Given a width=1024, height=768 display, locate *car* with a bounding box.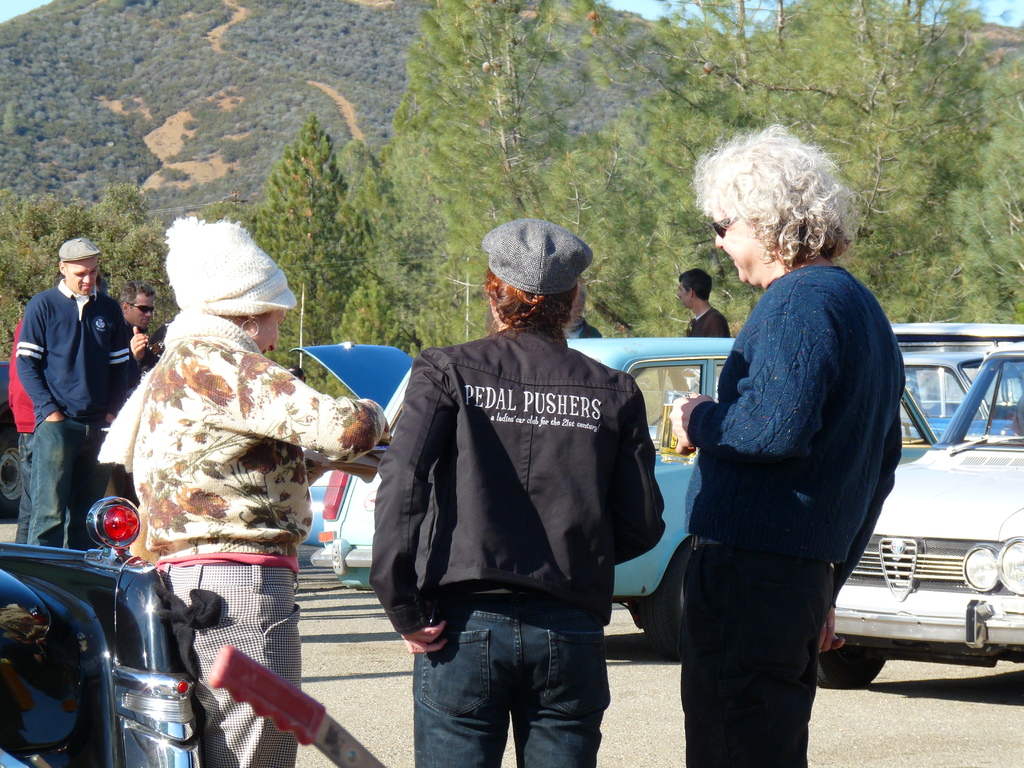
Located: (x1=900, y1=345, x2=1023, y2=444).
